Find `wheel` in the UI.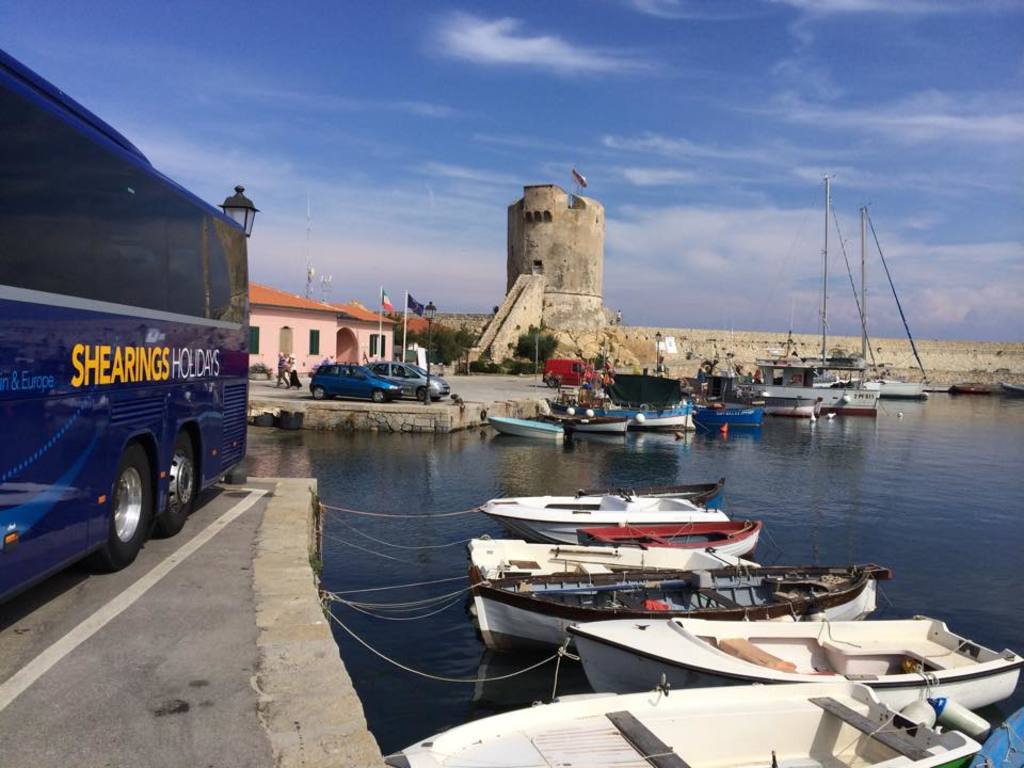
UI element at <region>156, 441, 209, 545</region>.
